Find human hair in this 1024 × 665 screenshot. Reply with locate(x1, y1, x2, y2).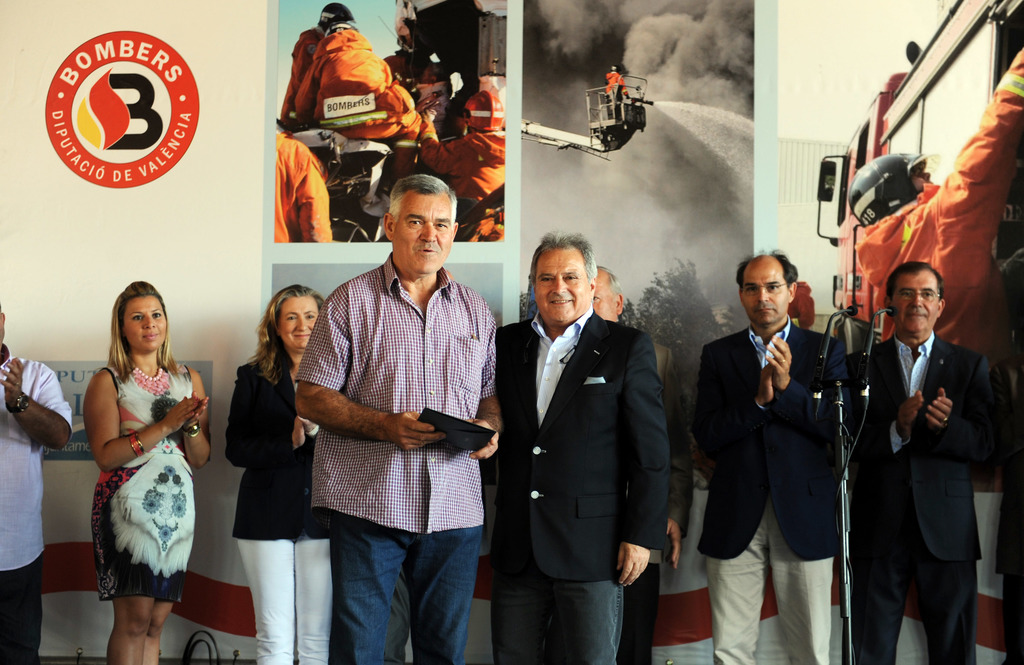
locate(735, 246, 797, 289).
